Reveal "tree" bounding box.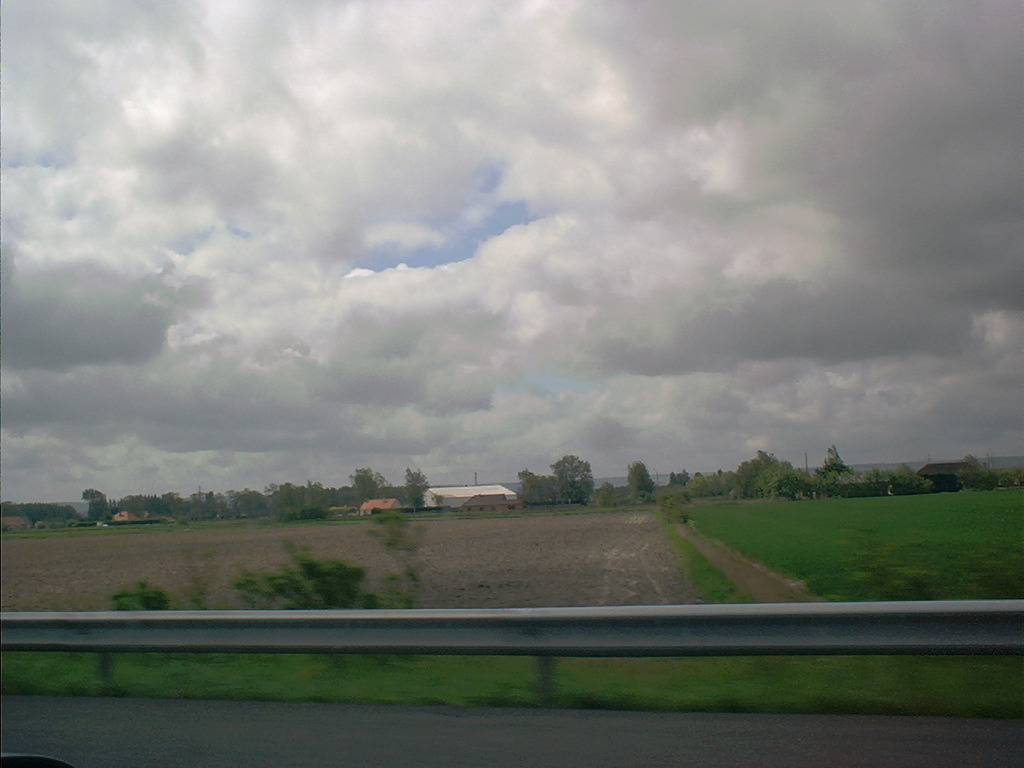
Revealed: box(502, 449, 602, 518).
